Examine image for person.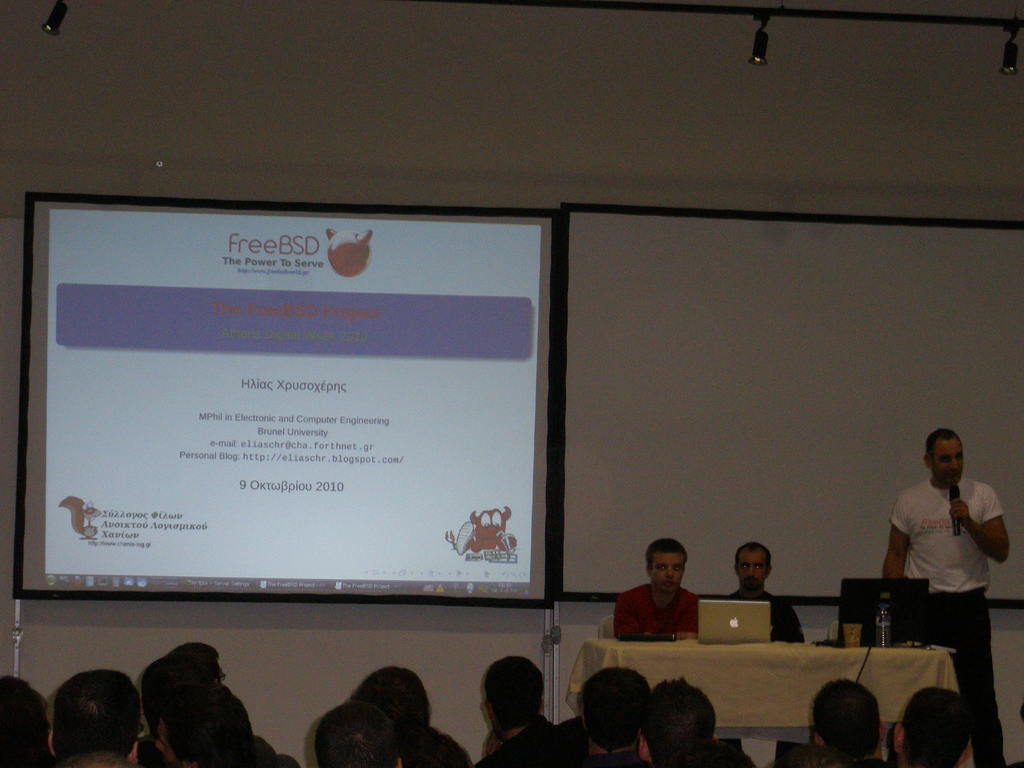
Examination result: 148,685,295,767.
